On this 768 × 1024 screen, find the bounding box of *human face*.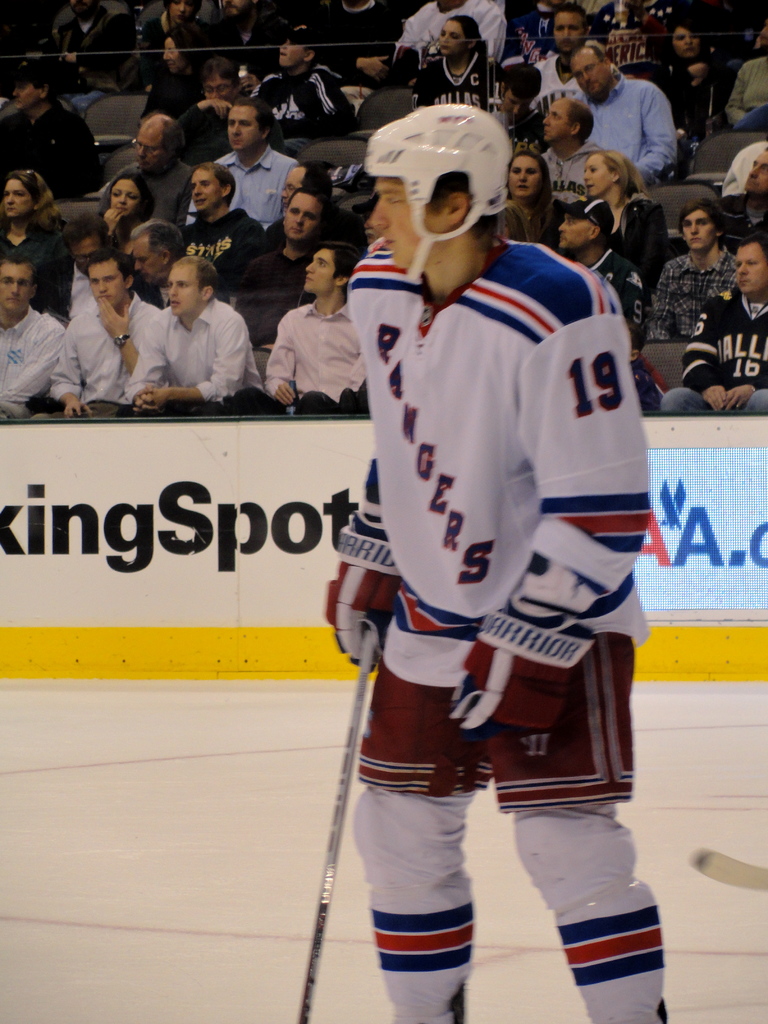
Bounding box: Rect(189, 171, 220, 206).
